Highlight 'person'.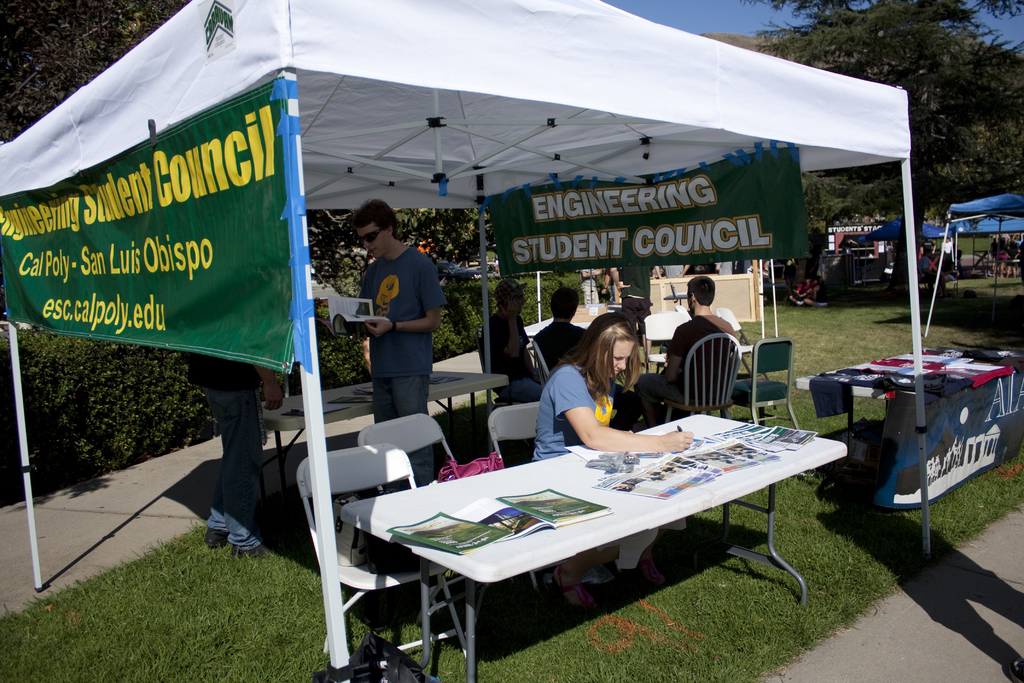
Highlighted region: pyautogui.locateOnScreen(478, 277, 553, 407).
